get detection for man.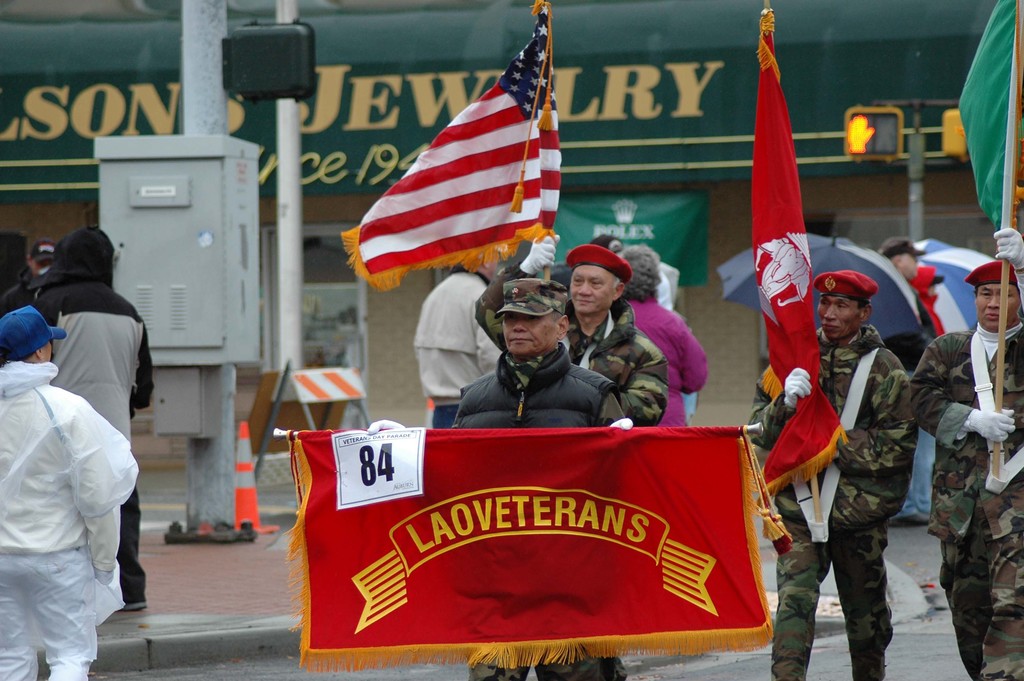
Detection: left=472, top=234, right=666, bottom=425.
